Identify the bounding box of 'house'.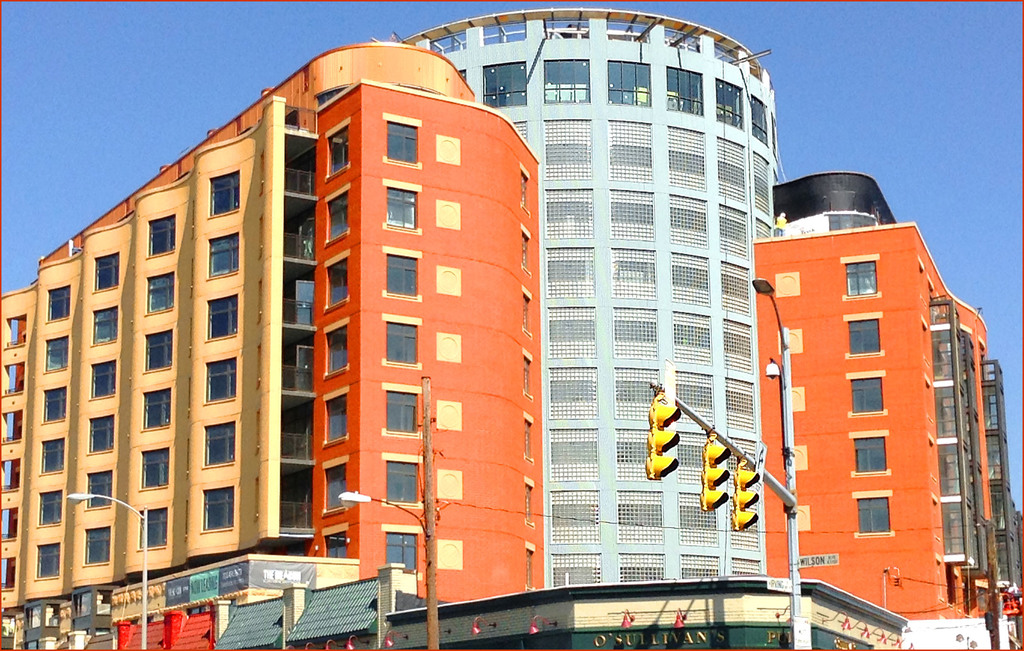
pyautogui.locateOnScreen(282, 45, 543, 615).
